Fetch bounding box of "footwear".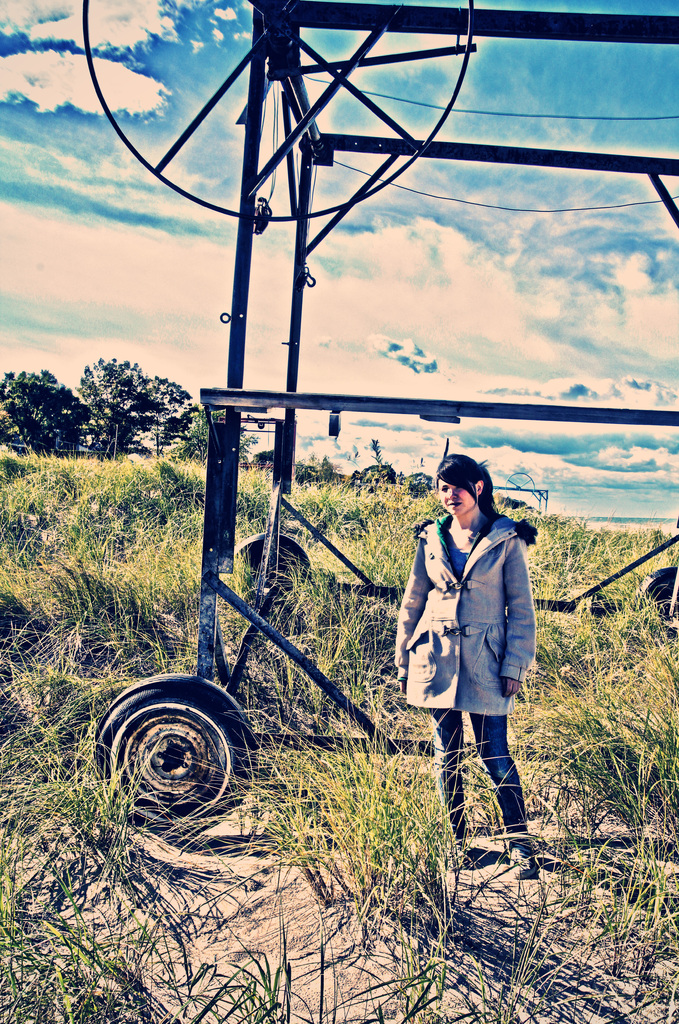
Bbox: box=[504, 839, 541, 877].
